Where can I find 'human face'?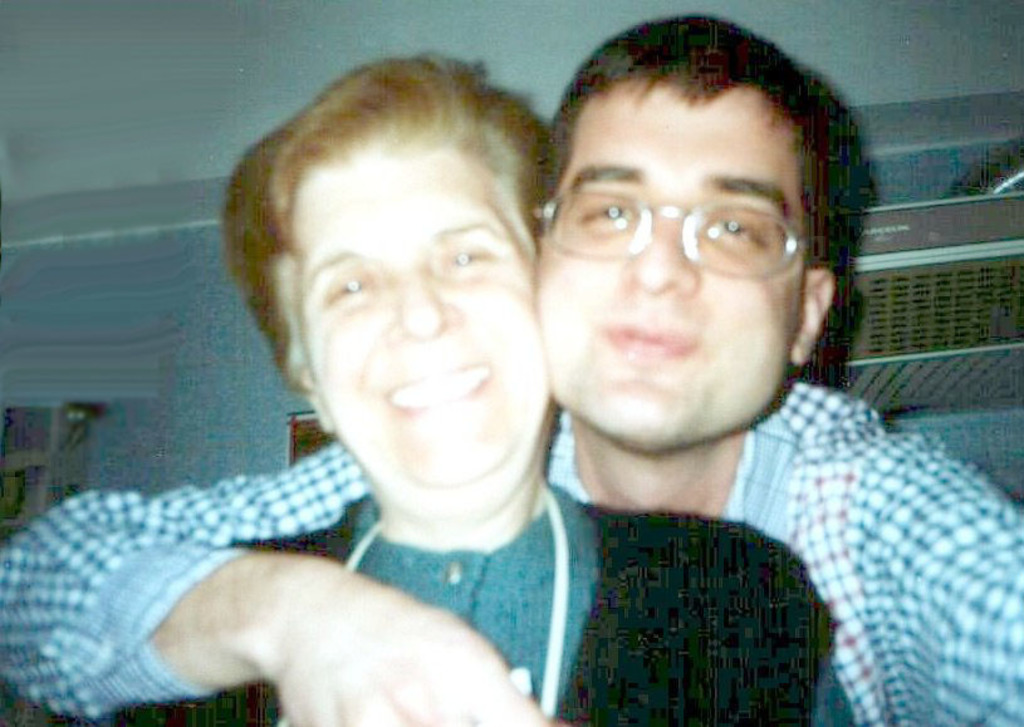
You can find it at (left=533, top=78, right=809, bottom=455).
